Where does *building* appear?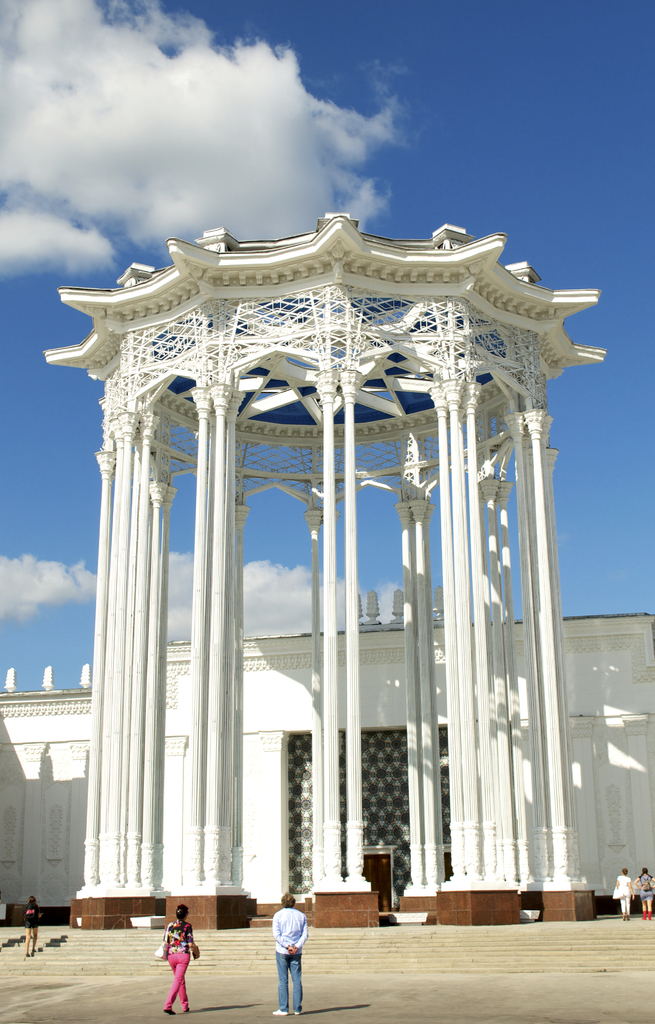
Appears at x1=0, y1=205, x2=654, y2=927.
